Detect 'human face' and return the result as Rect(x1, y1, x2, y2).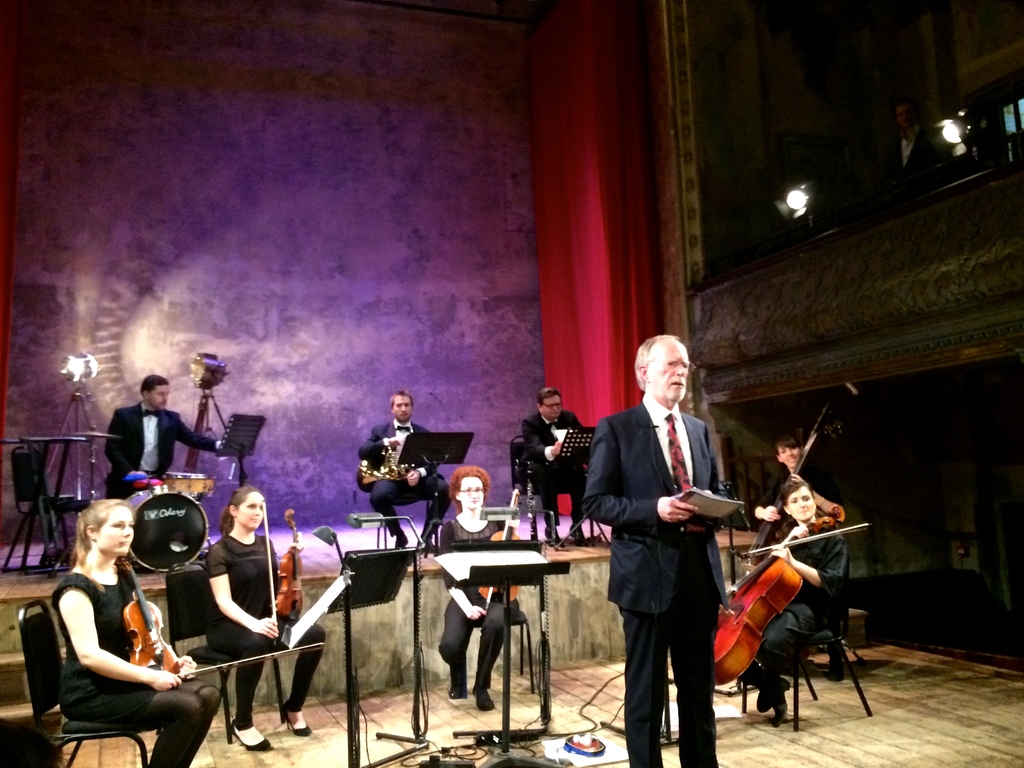
Rect(241, 491, 263, 526).
